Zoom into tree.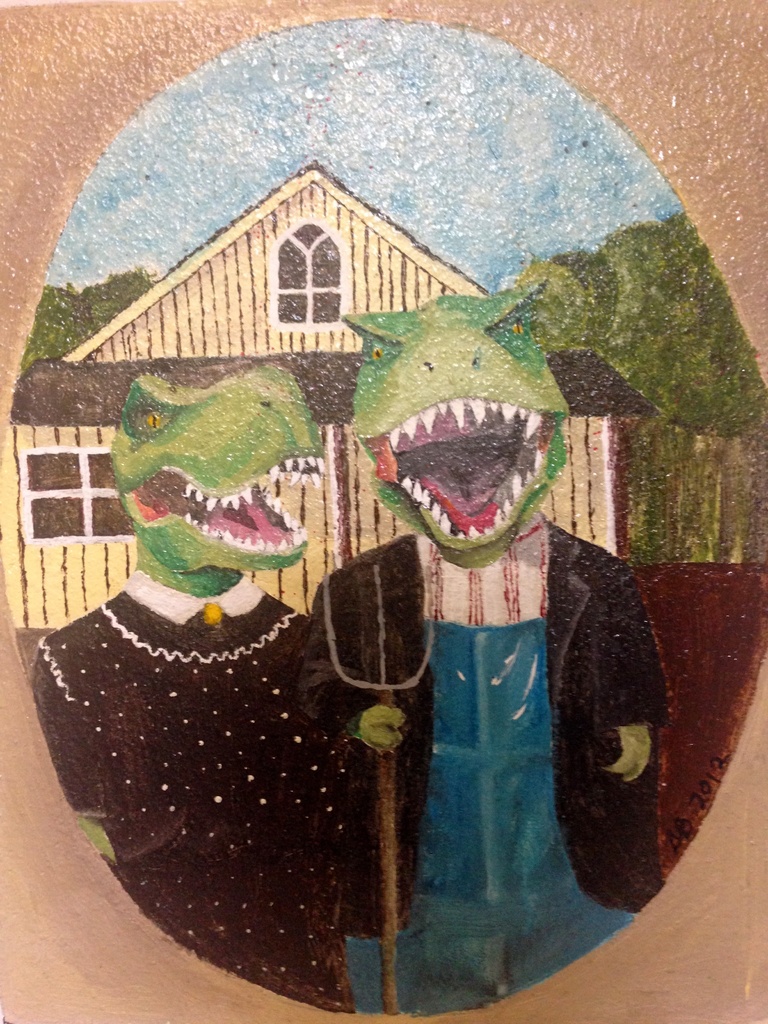
Zoom target: bbox=(17, 269, 155, 367).
